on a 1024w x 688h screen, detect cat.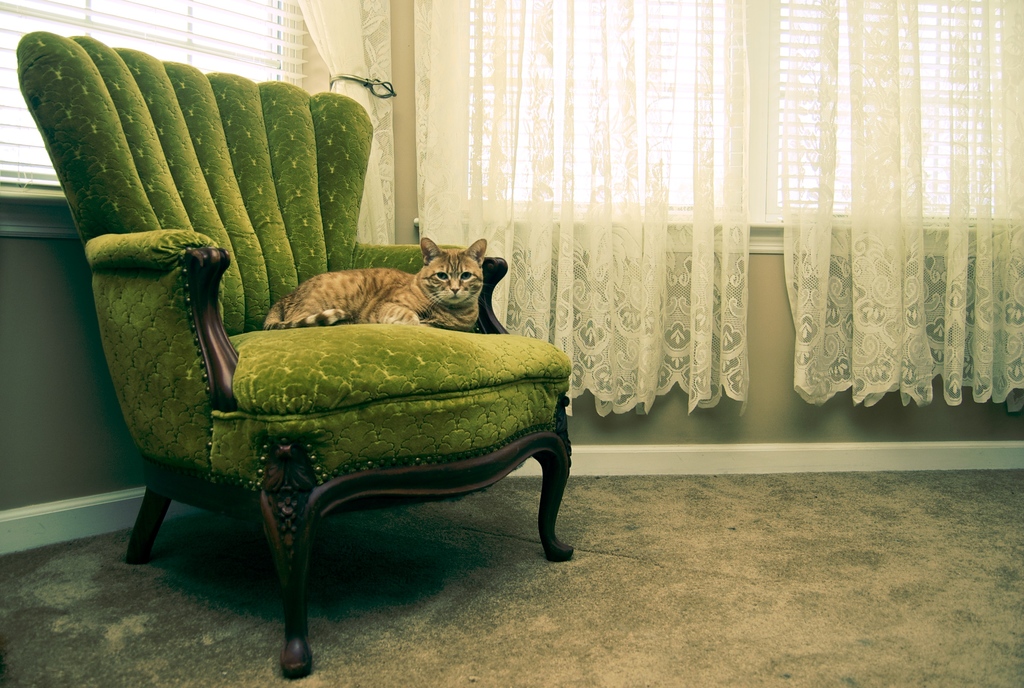
(left=252, top=234, right=502, bottom=337).
